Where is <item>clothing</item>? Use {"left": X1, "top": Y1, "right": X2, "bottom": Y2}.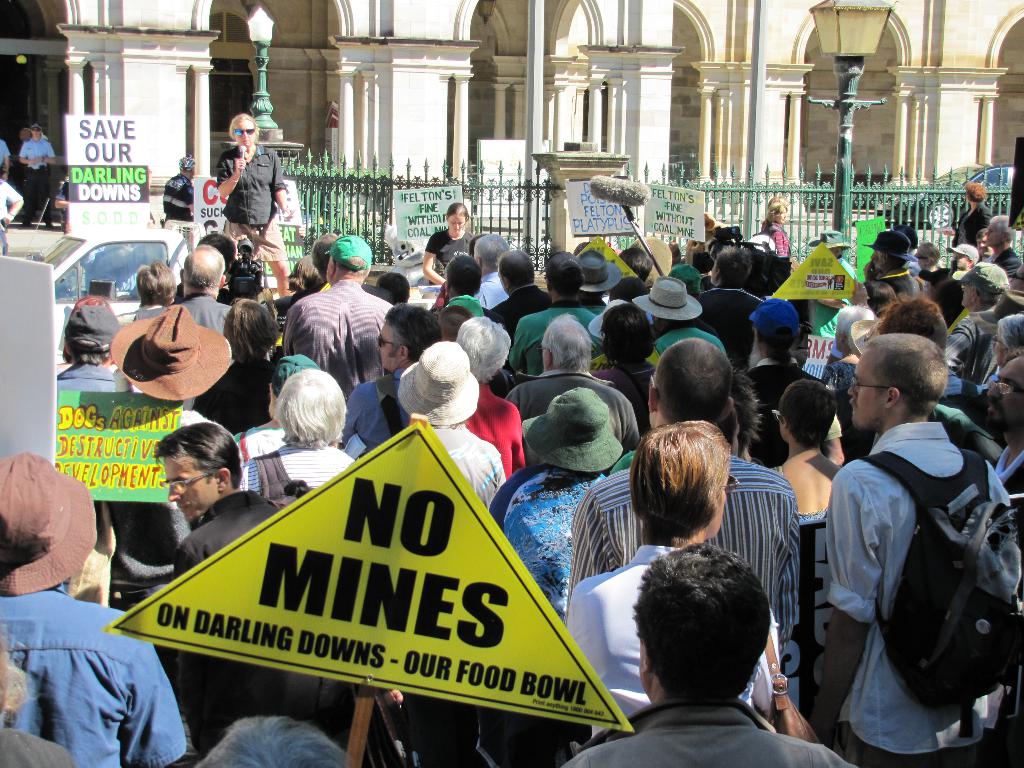
{"left": 496, "top": 462, "right": 589, "bottom": 589}.
